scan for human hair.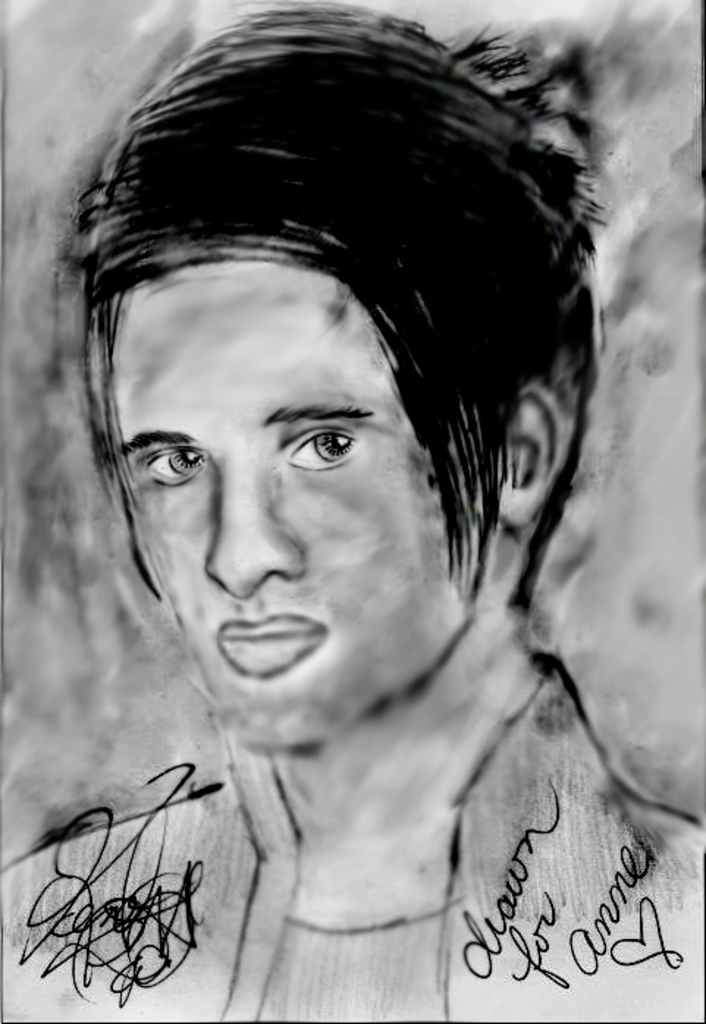
Scan result: <box>50,16,630,489</box>.
